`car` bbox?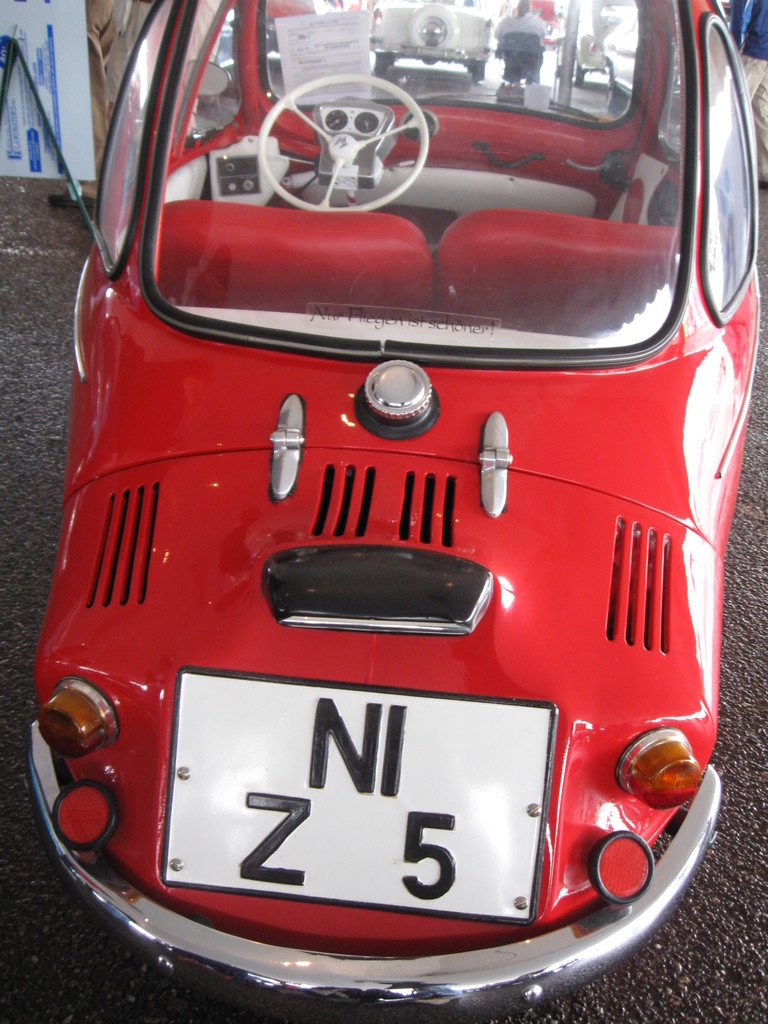
19, 37, 767, 1023
